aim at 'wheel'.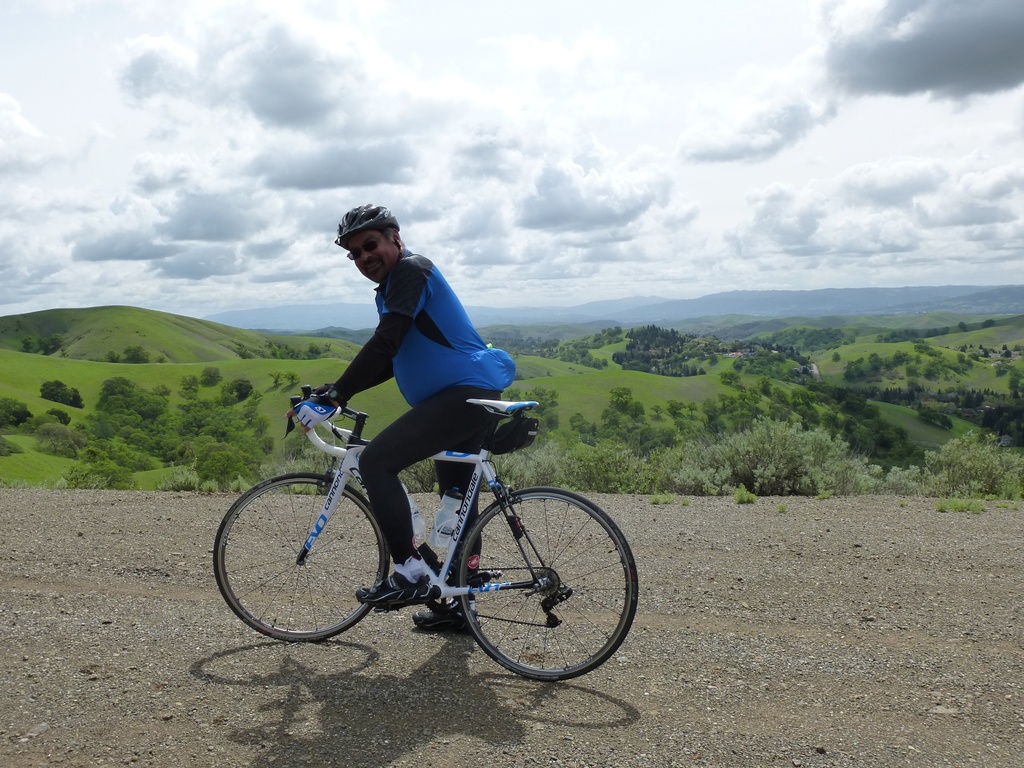
Aimed at Rect(442, 485, 619, 684).
